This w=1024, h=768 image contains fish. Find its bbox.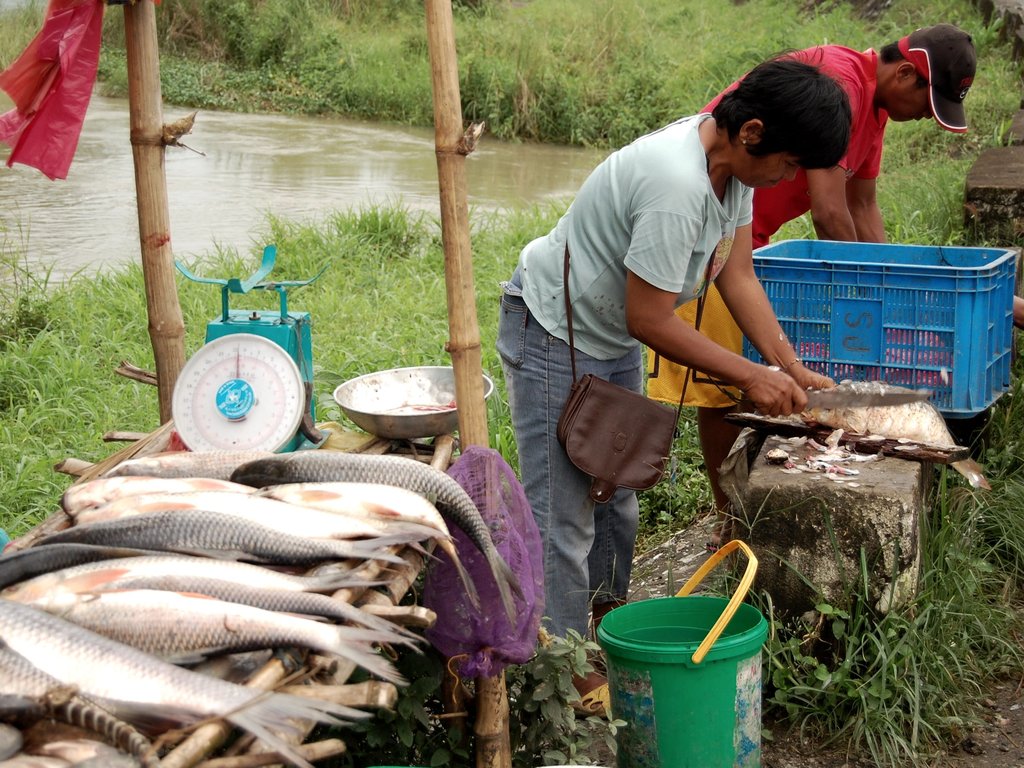
[20, 591, 405, 691].
